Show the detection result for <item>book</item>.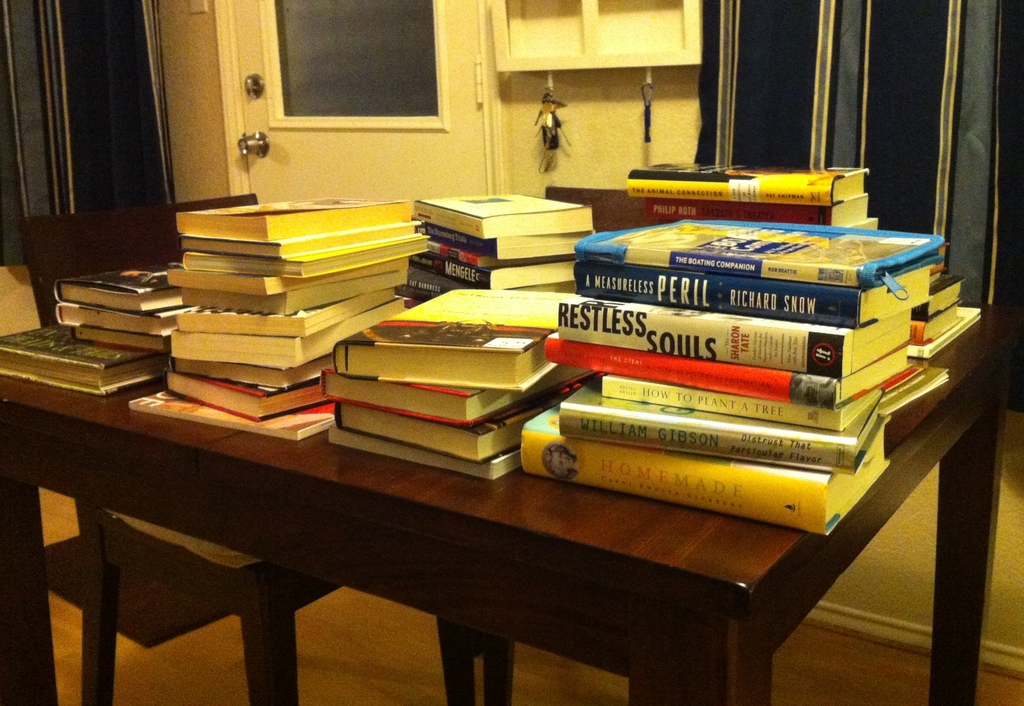
x1=643 y1=195 x2=872 y2=227.
